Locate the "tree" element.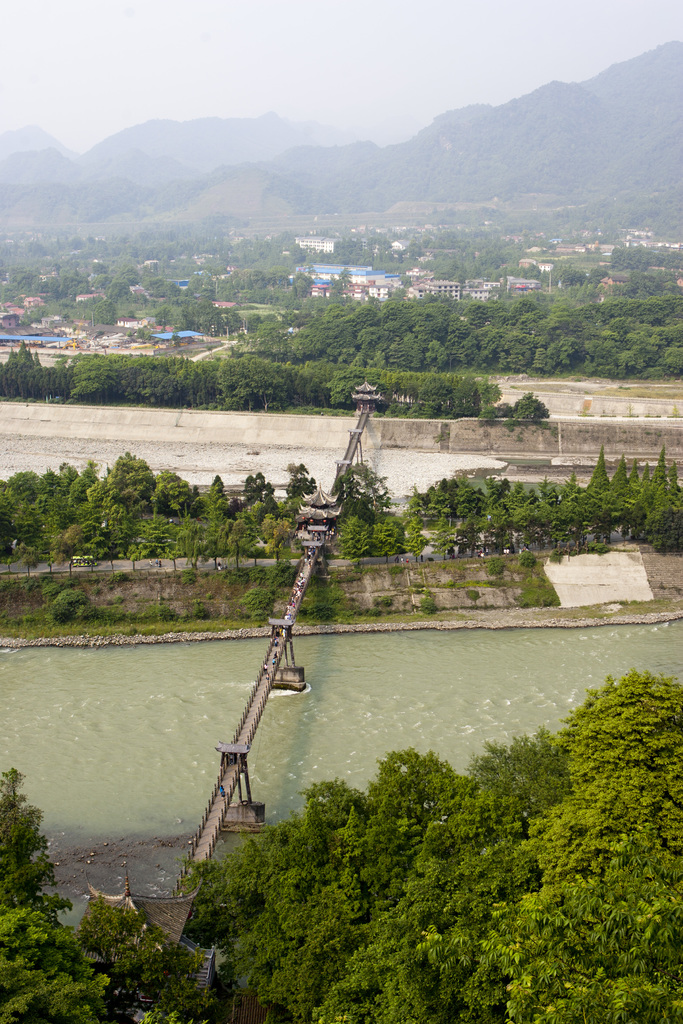
Element bbox: <box>211,358,238,409</box>.
